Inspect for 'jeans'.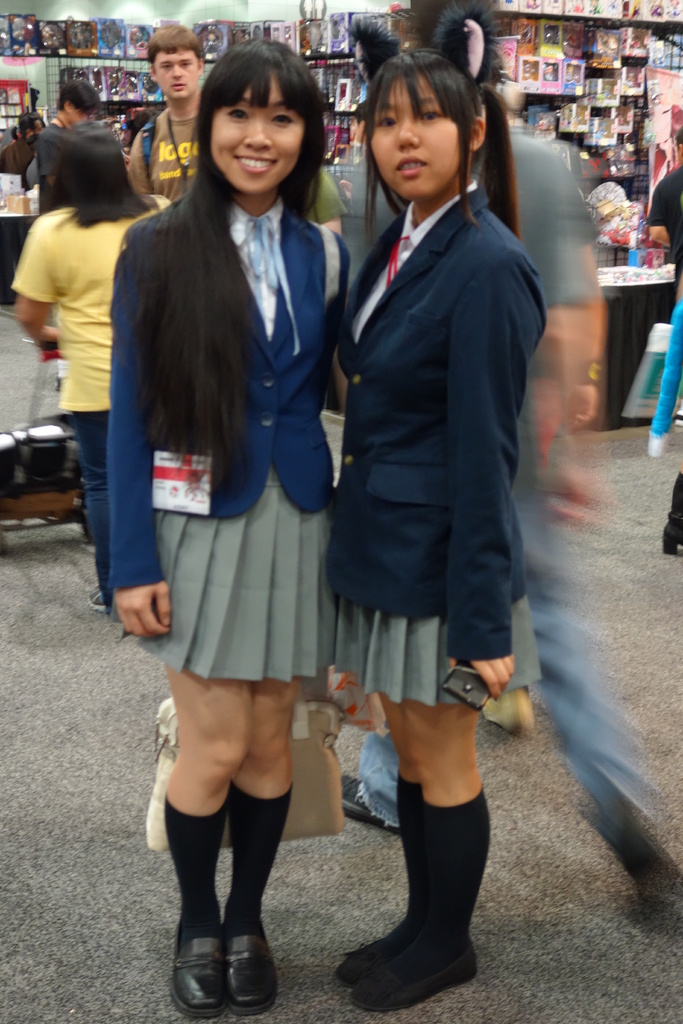
Inspection: bbox=(73, 413, 113, 618).
